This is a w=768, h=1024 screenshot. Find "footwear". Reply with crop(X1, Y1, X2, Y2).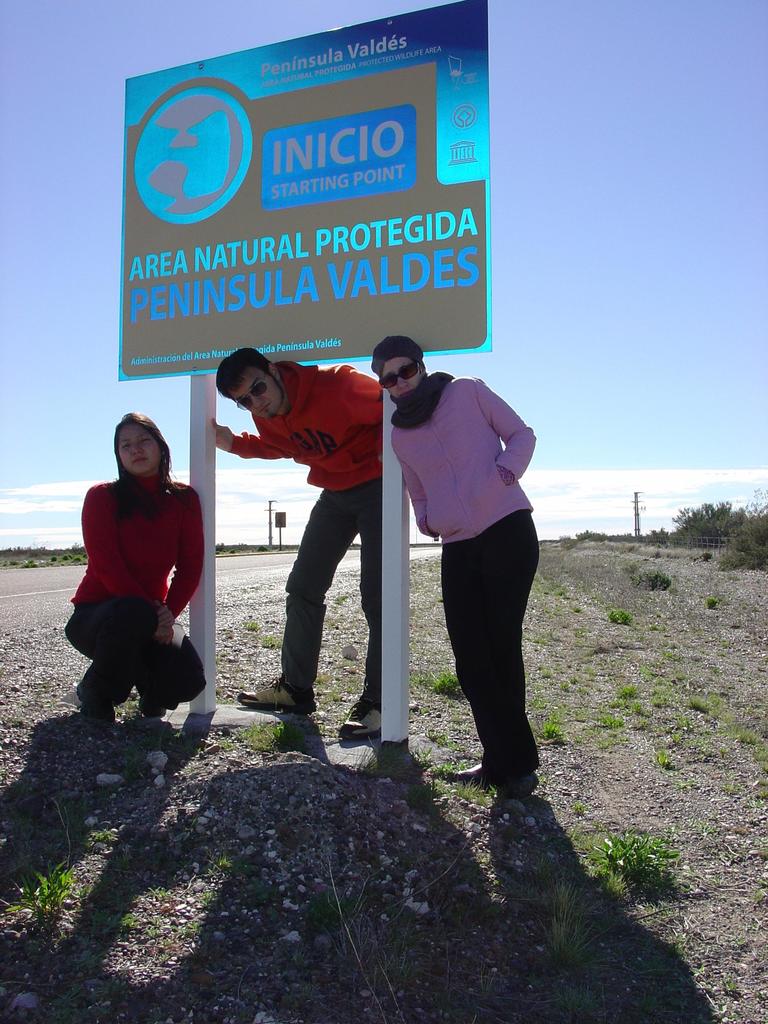
crop(335, 699, 381, 746).
